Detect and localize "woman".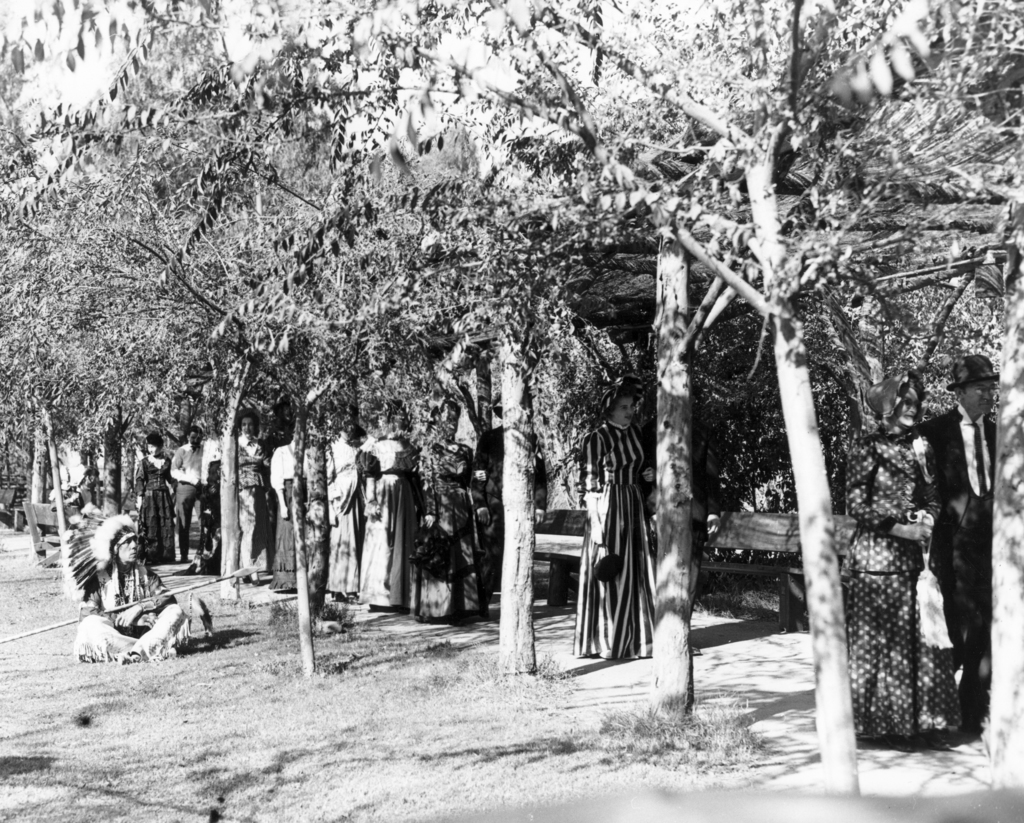
Localized at crop(844, 385, 972, 748).
